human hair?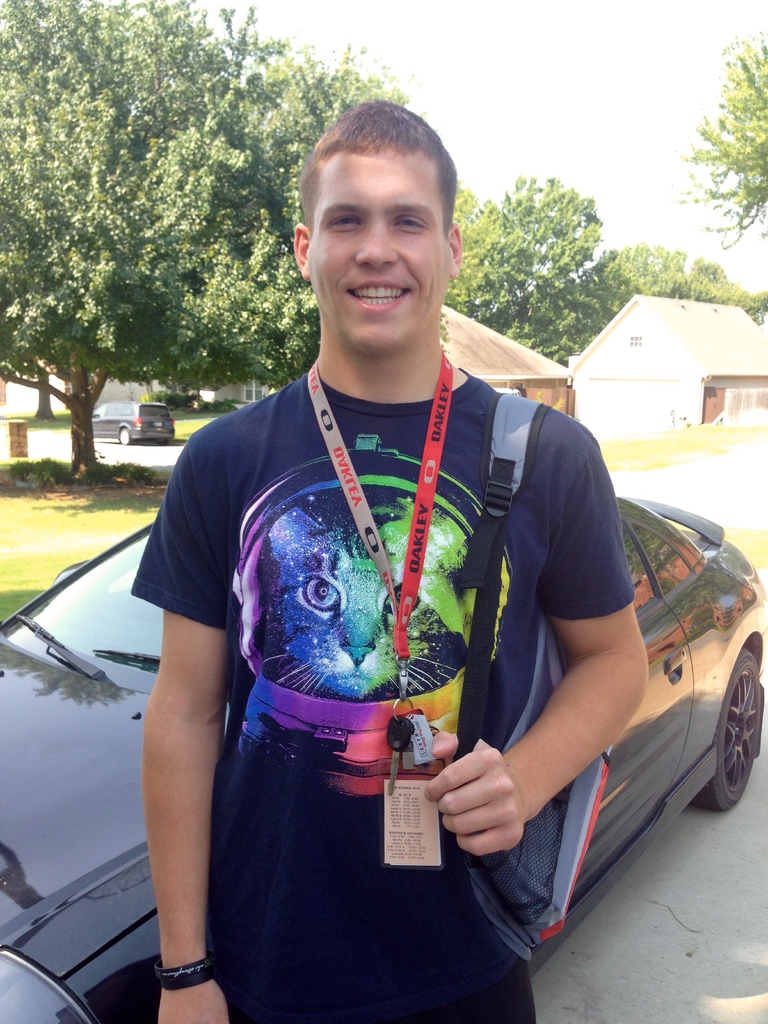
detection(304, 103, 456, 228)
